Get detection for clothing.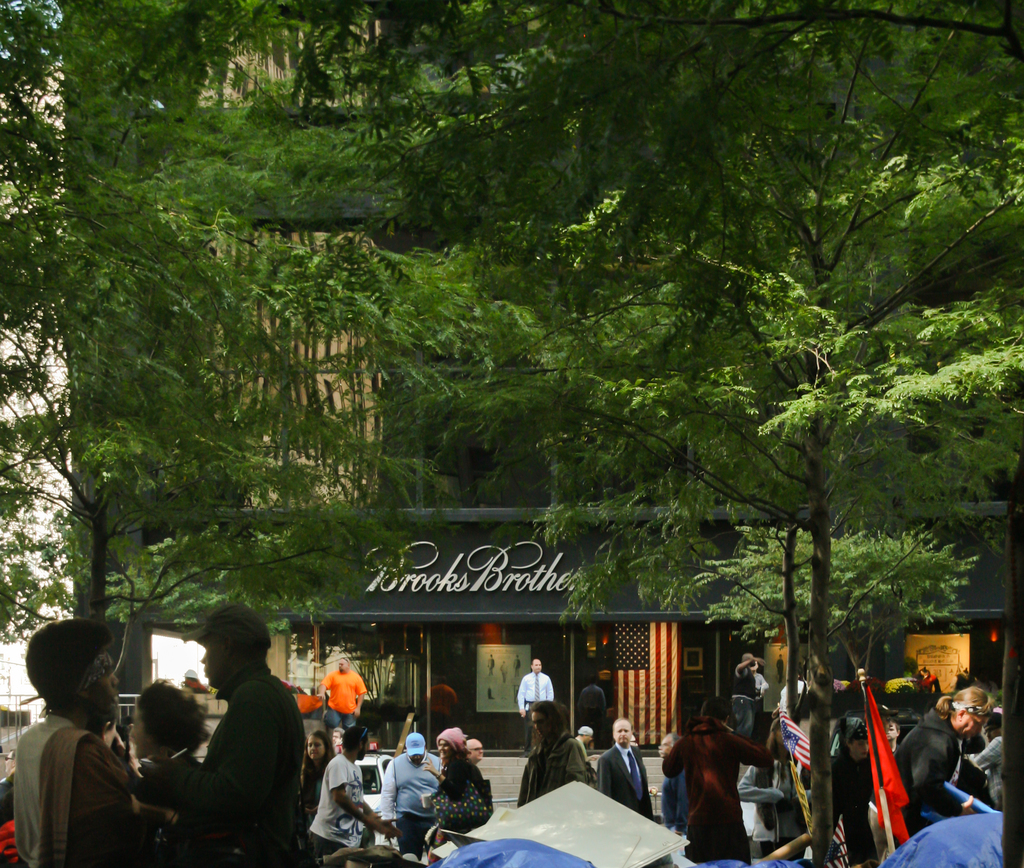
Detection: {"left": 435, "top": 757, "right": 483, "bottom": 798}.
